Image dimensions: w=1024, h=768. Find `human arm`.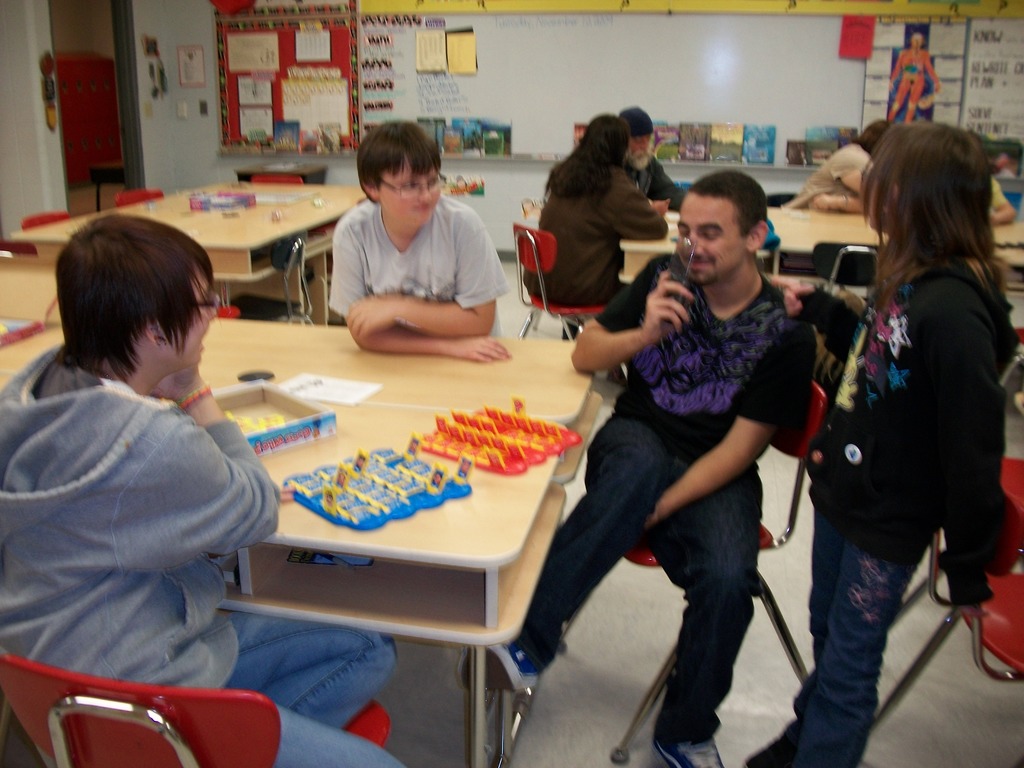
[x1=808, y1=193, x2=882, y2=216].
